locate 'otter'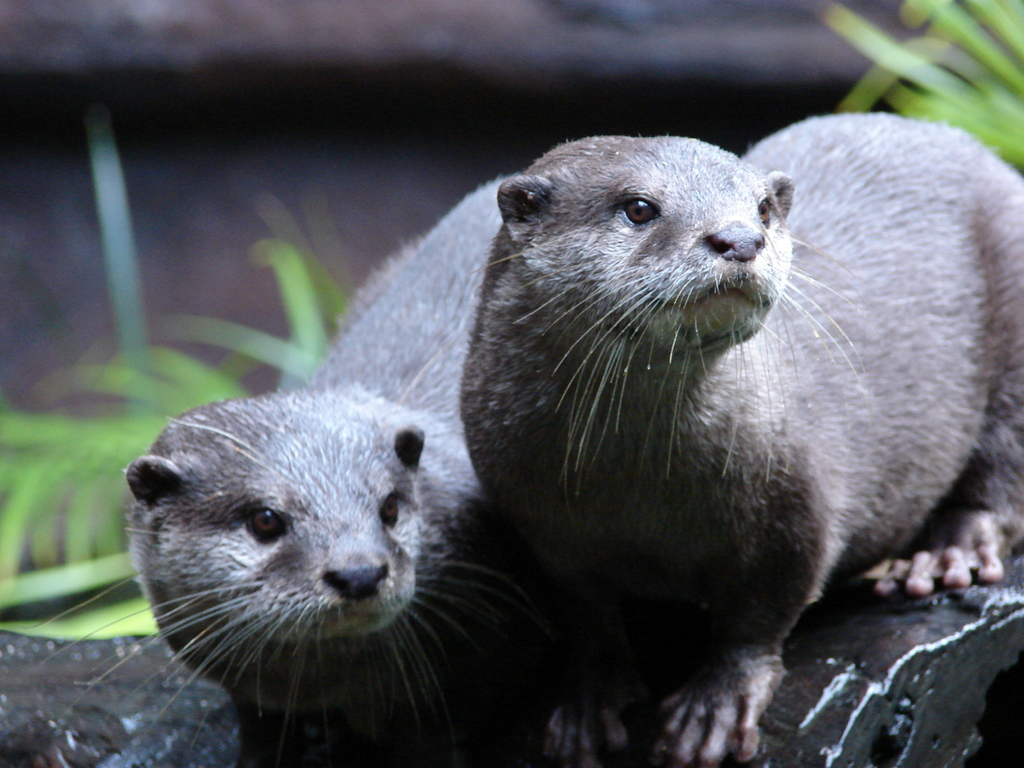
<box>26,170,531,767</box>
